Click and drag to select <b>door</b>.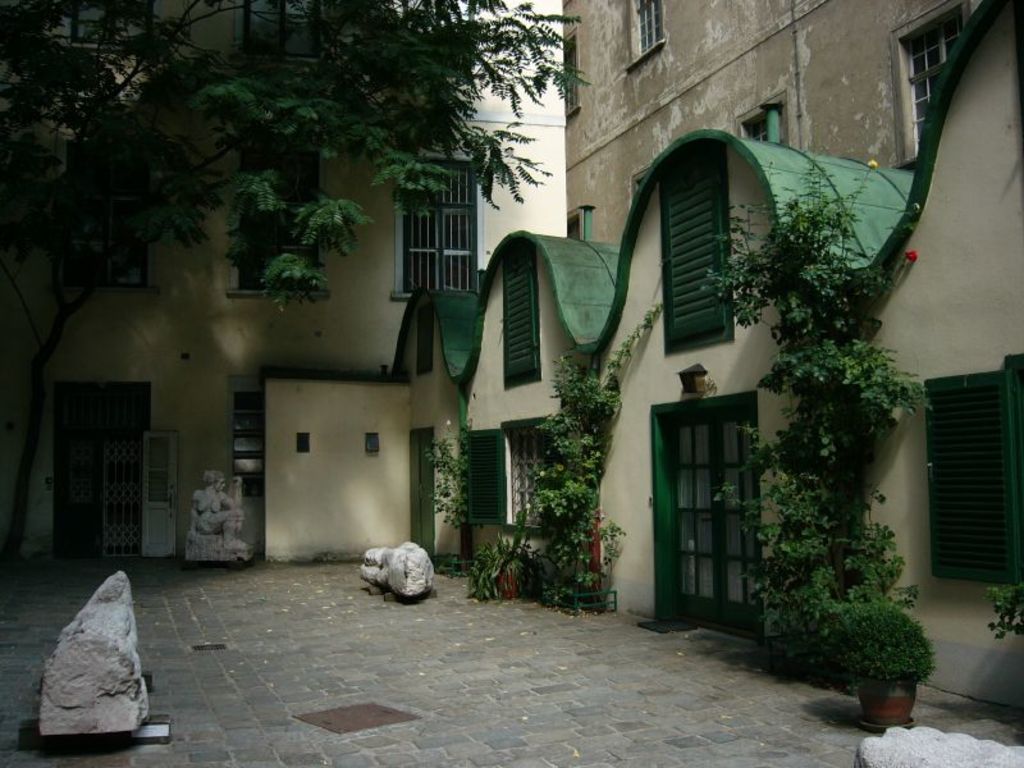
Selection: <region>51, 372, 155, 550</region>.
